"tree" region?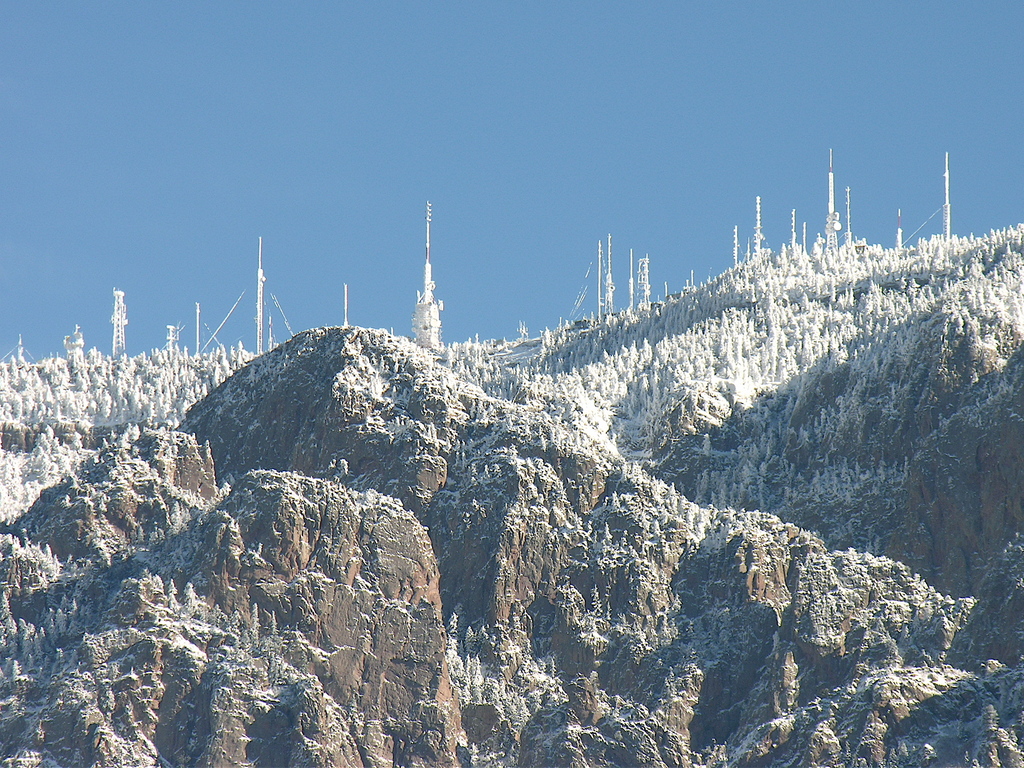
box=[757, 284, 802, 372]
